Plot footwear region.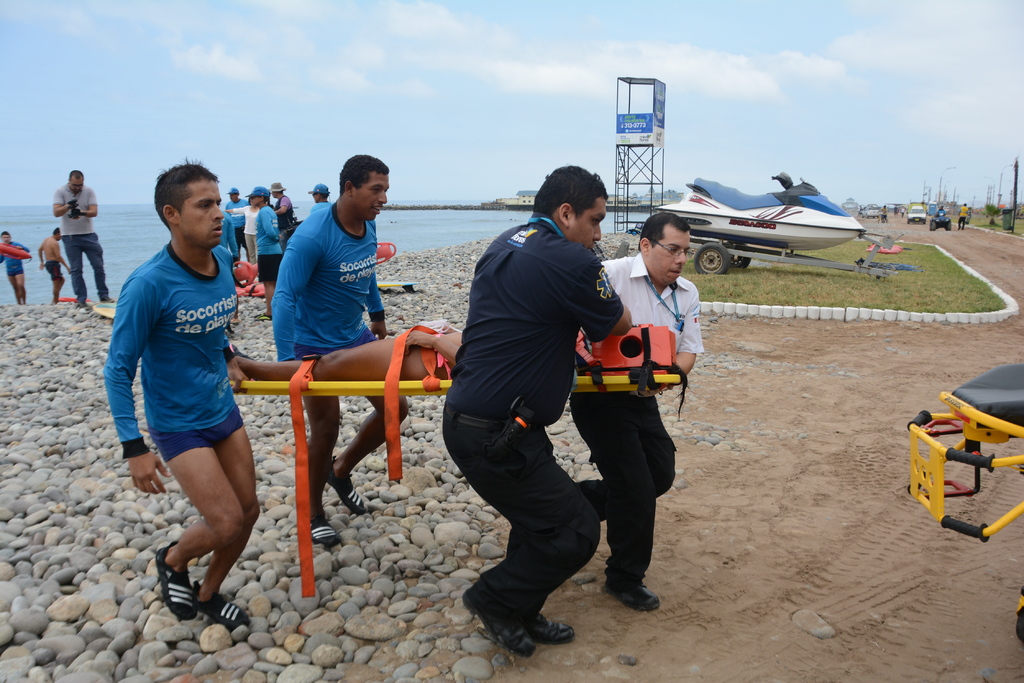
Plotted at <box>231,316,240,325</box>.
